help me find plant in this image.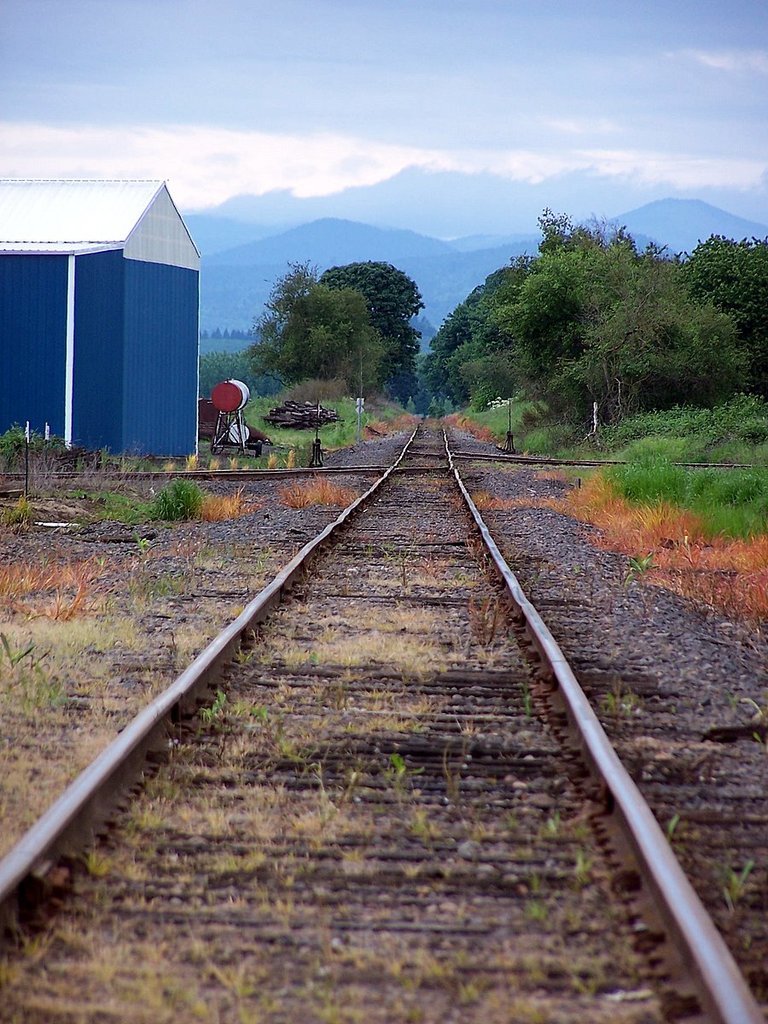
Found it: <bbox>610, 398, 767, 456</bbox>.
